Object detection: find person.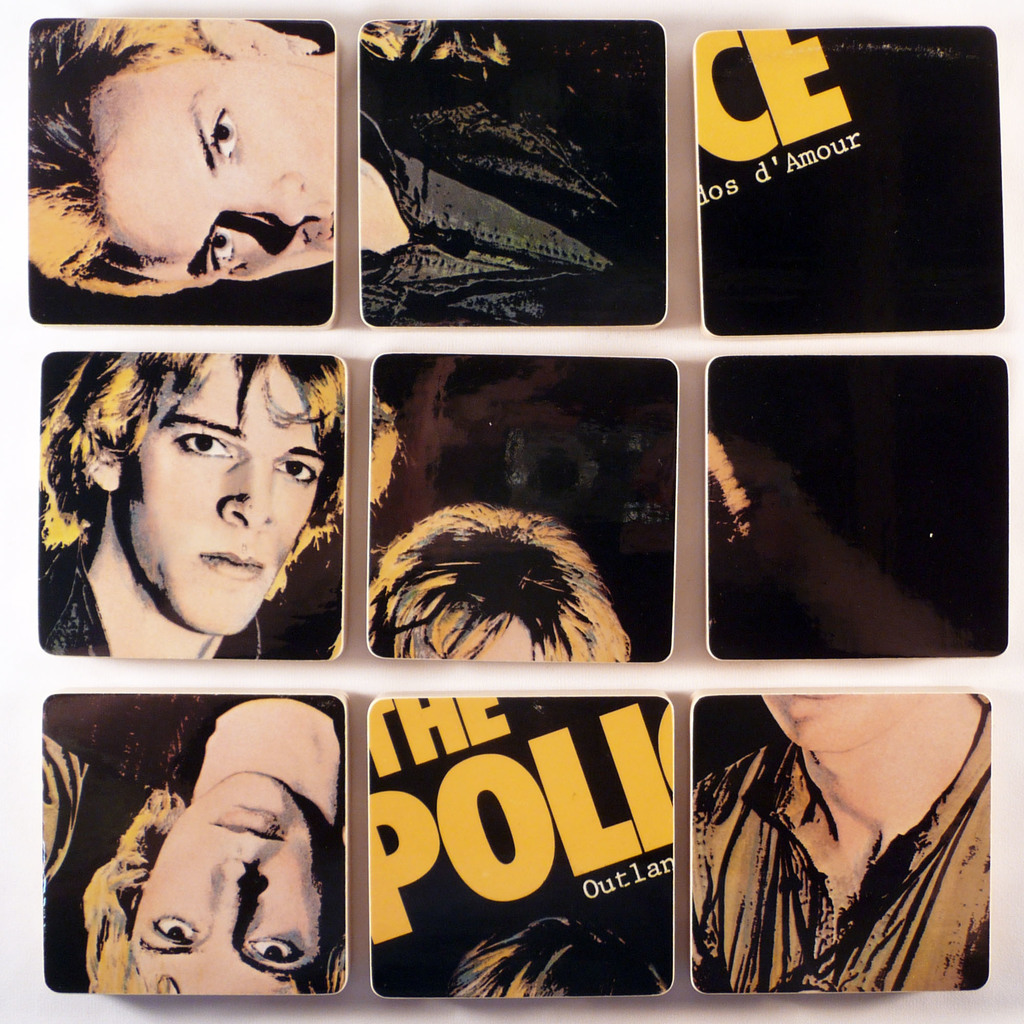
[36,351,344,657].
